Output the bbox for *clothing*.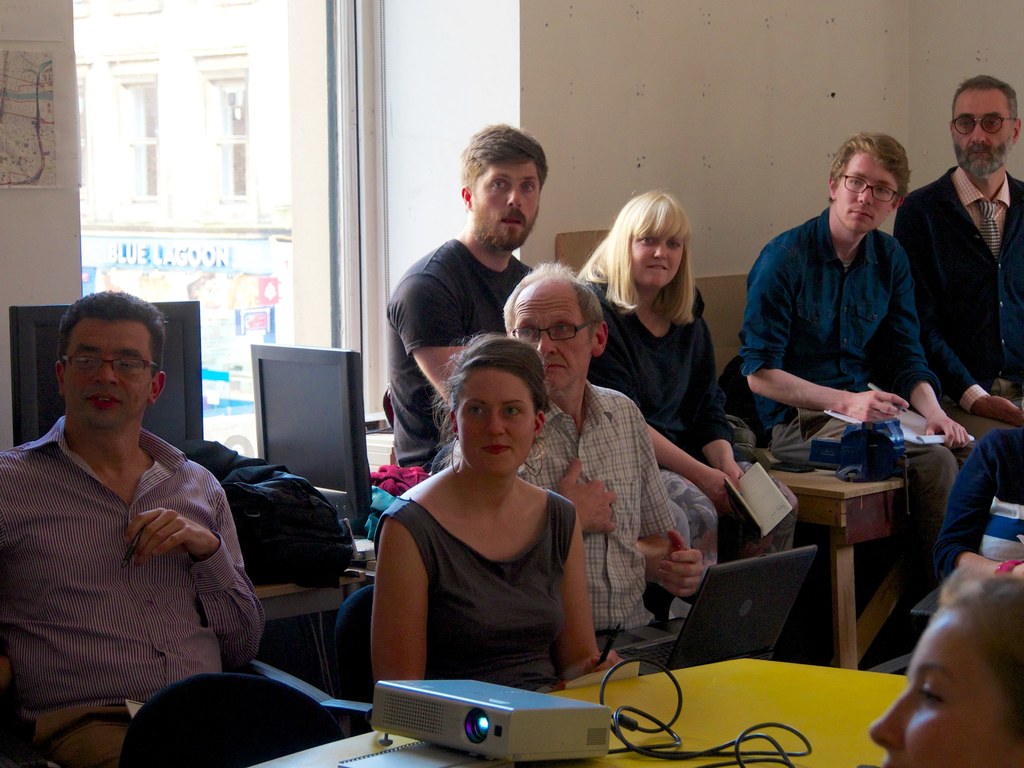
bbox=(385, 238, 692, 620).
